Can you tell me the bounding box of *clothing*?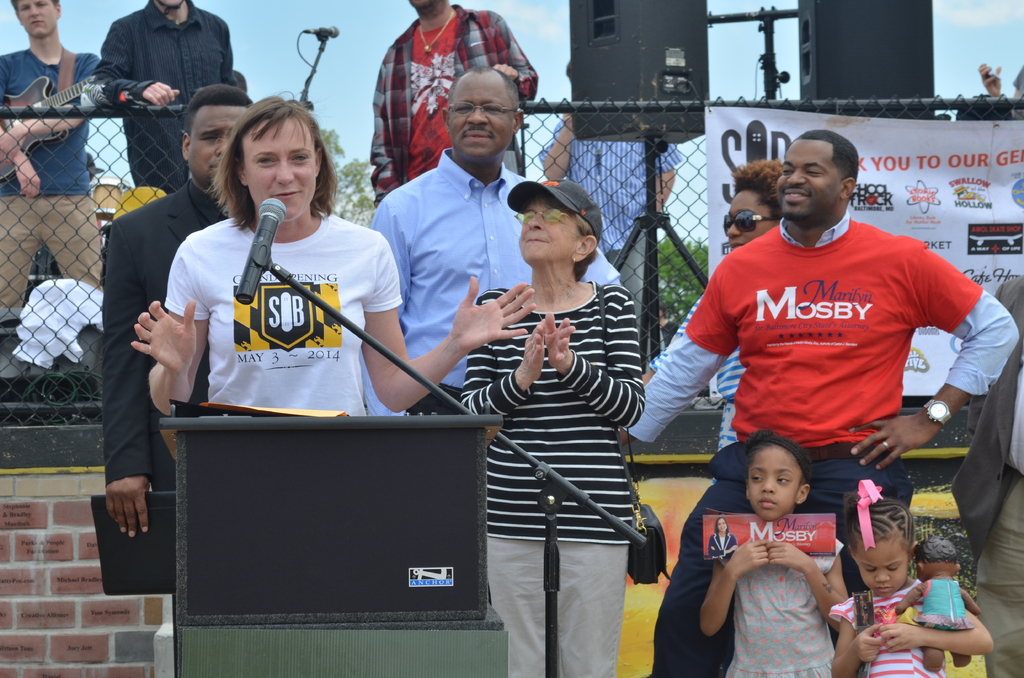
BBox(541, 117, 680, 323).
